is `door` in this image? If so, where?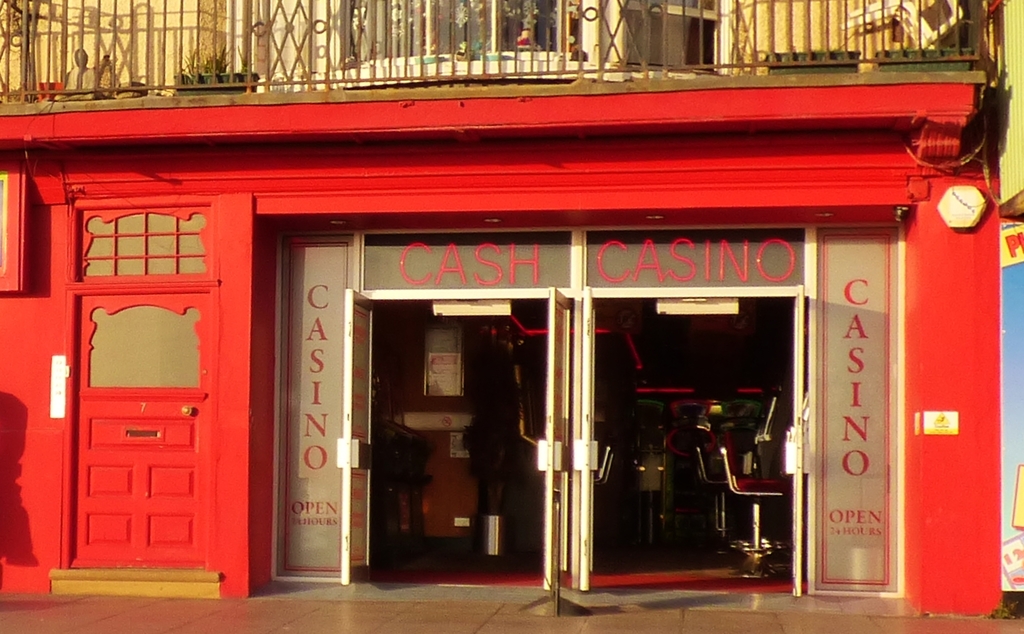
Yes, at 577, 290, 814, 585.
